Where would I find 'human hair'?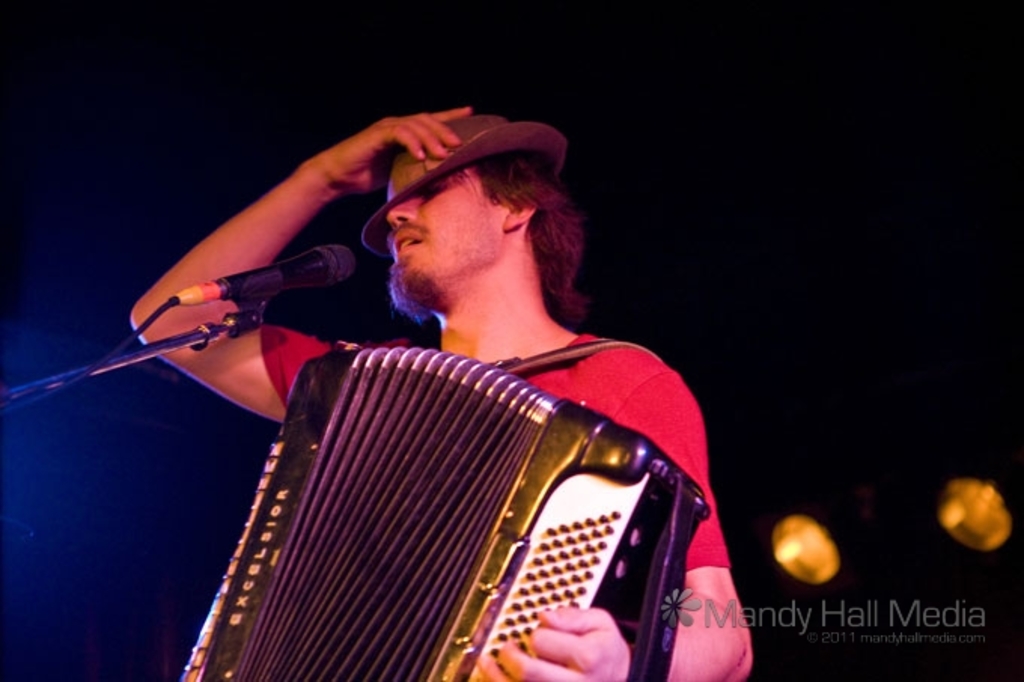
At bbox=[461, 149, 593, 330].
